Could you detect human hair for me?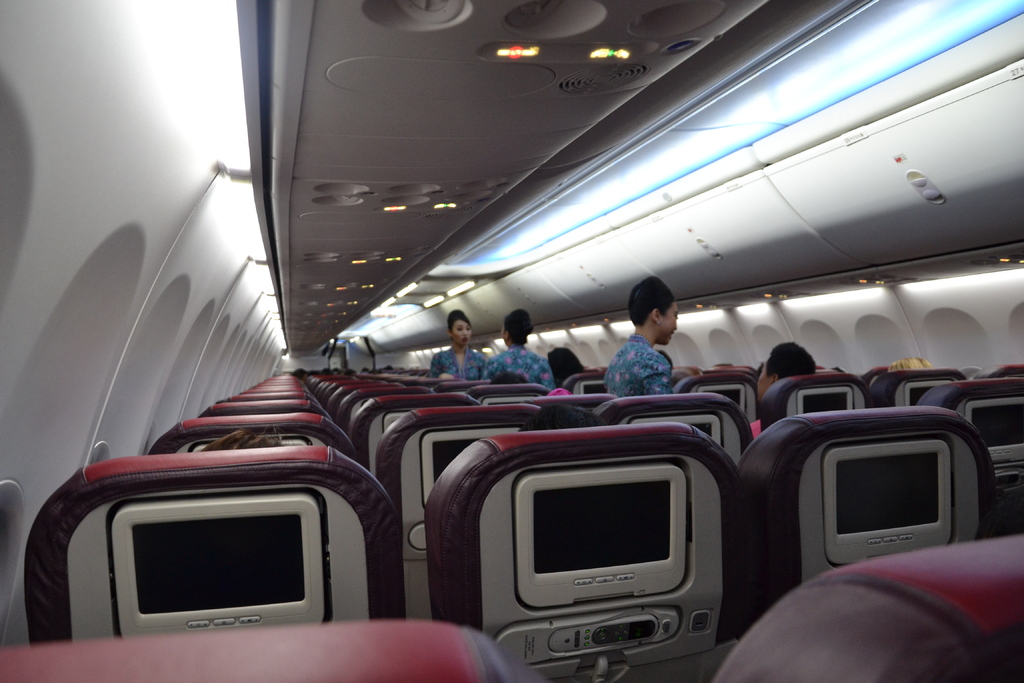
Detection result: BBox(766, 343, 816, 381).
